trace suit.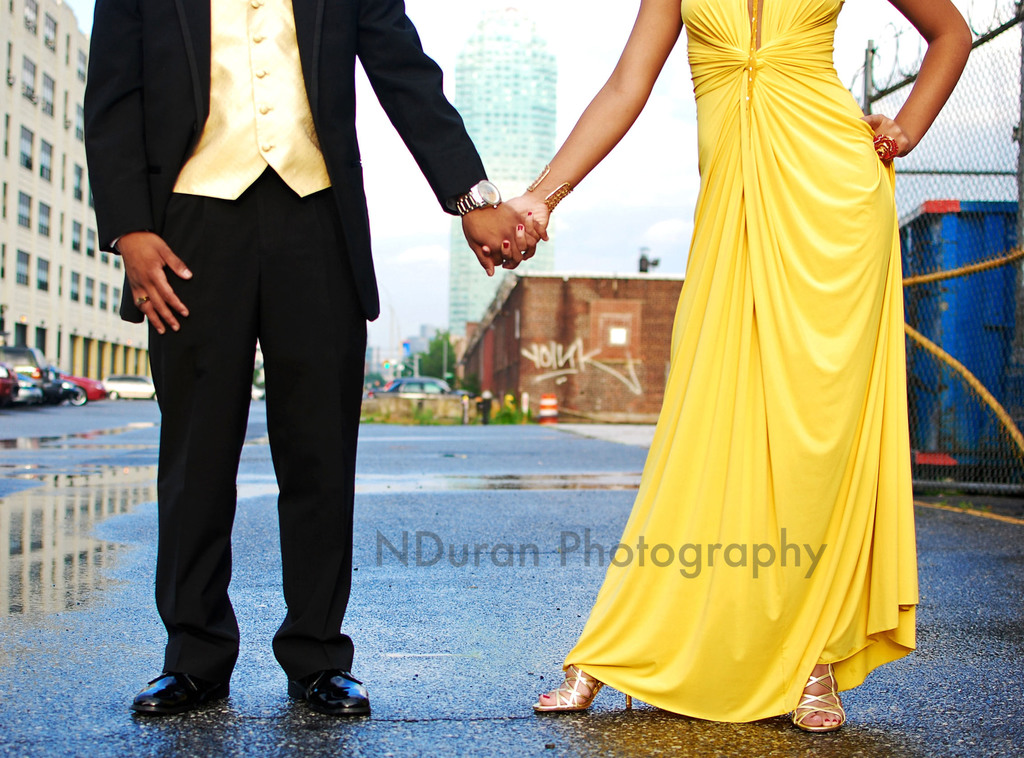
Traced to bbox(92, 0, 500, 688).
